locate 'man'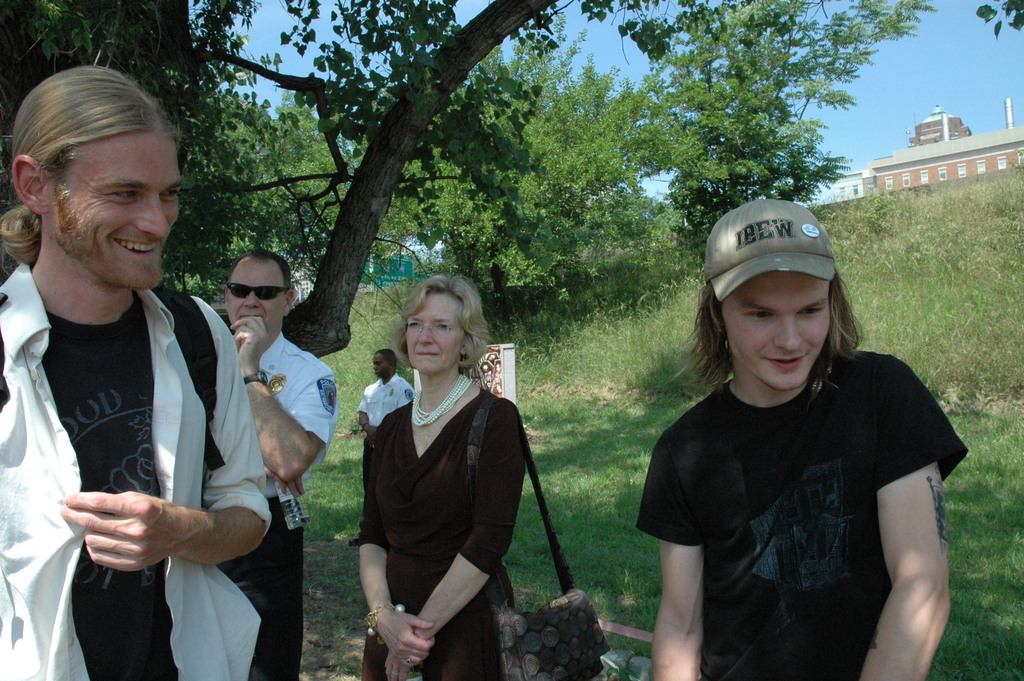
[x1=218, y1=245, x2=338, y2=680]
